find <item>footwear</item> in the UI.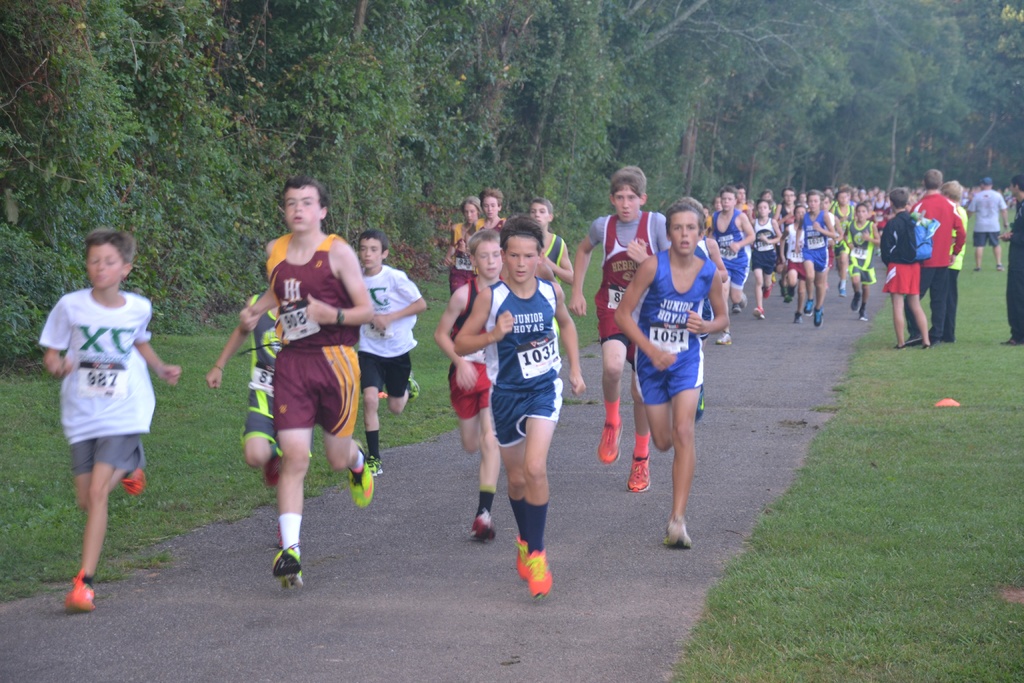
UI element at (left=274, top=547, right=303, bottom=577).
